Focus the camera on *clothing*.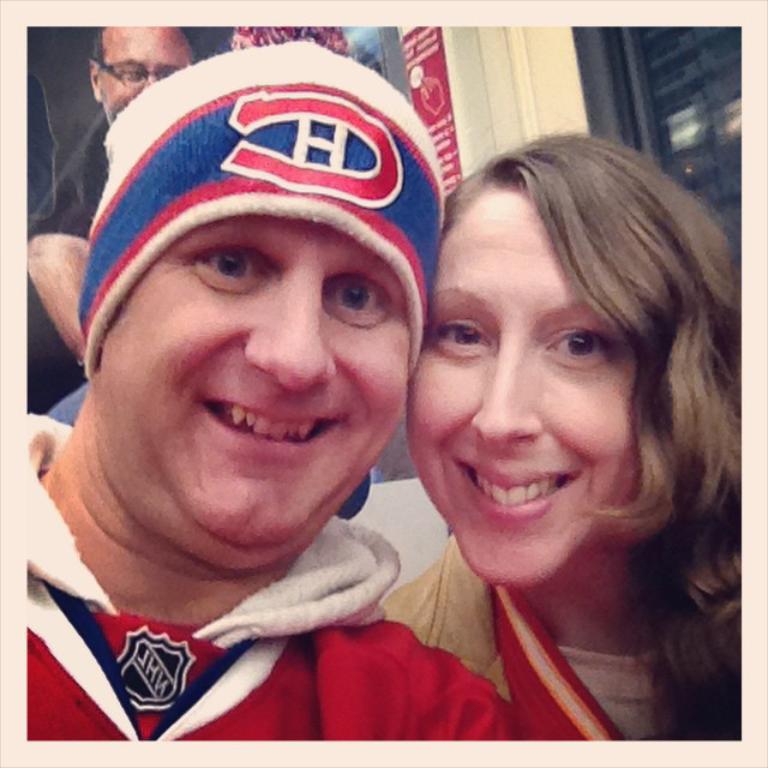
Focus region: bbox(371, 522, 677, 742).
